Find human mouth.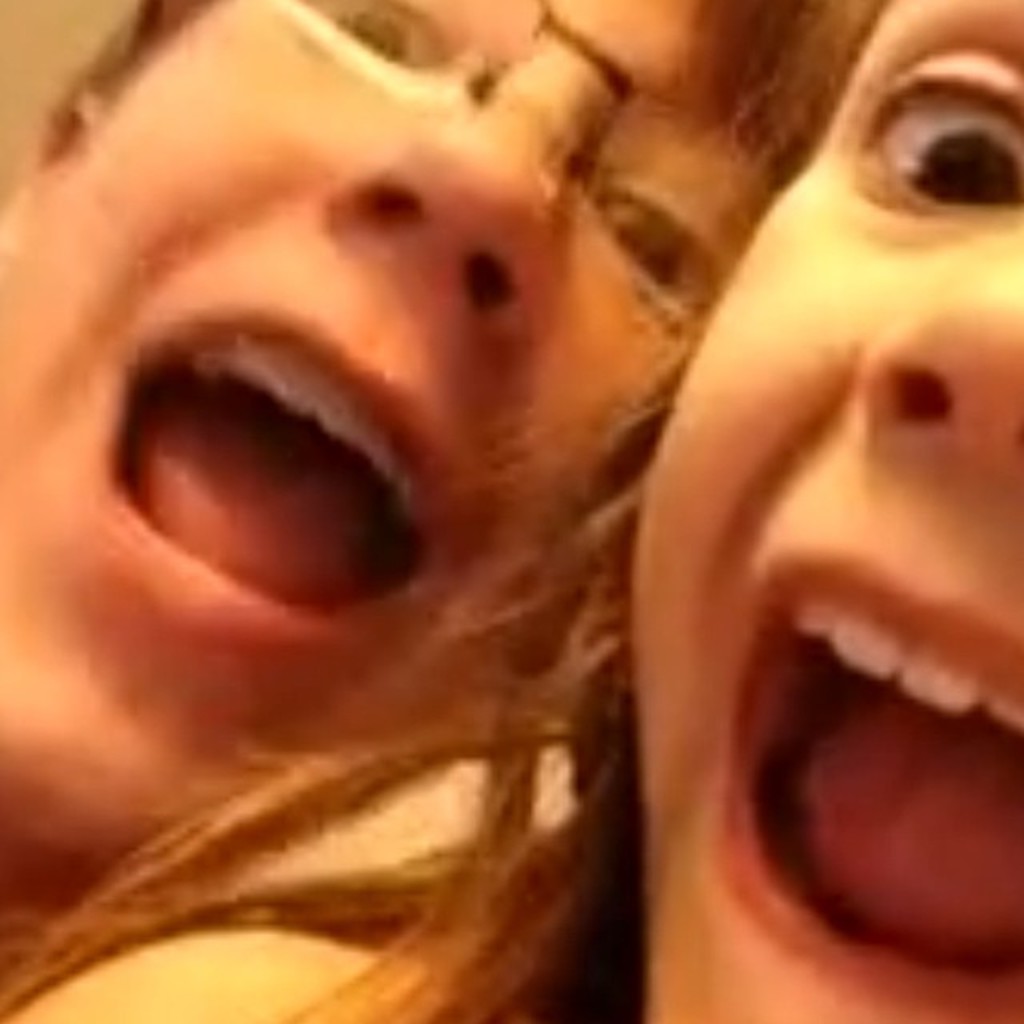
[left=717, top=547, right=1022, bottom=1022].
